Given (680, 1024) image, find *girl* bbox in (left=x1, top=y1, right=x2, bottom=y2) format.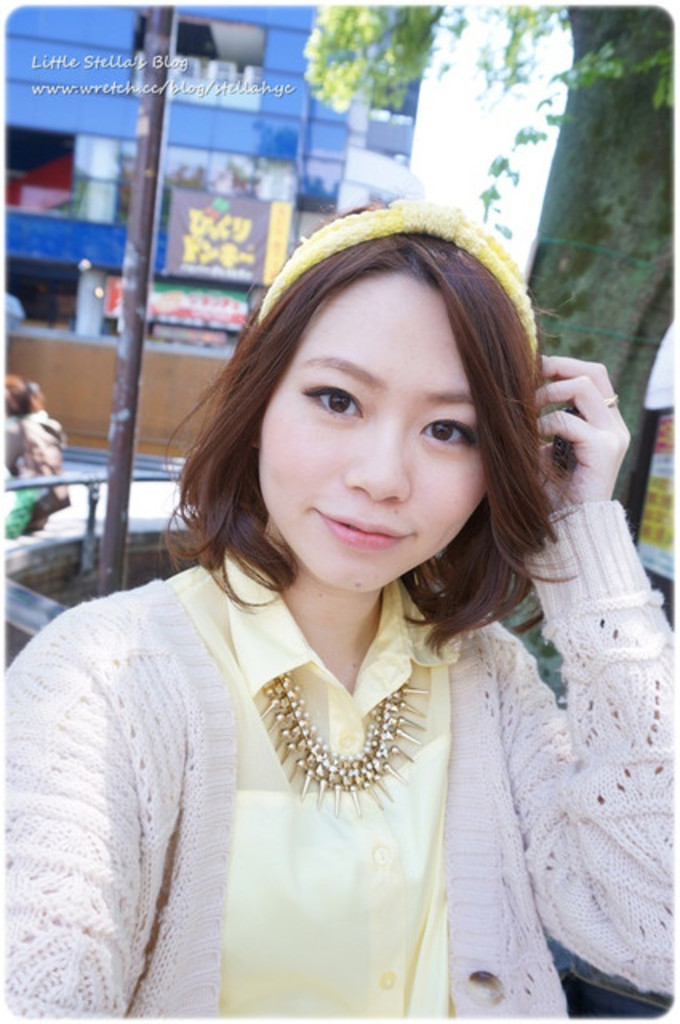
(left=0, top=190, right=678, bottom=1022).
